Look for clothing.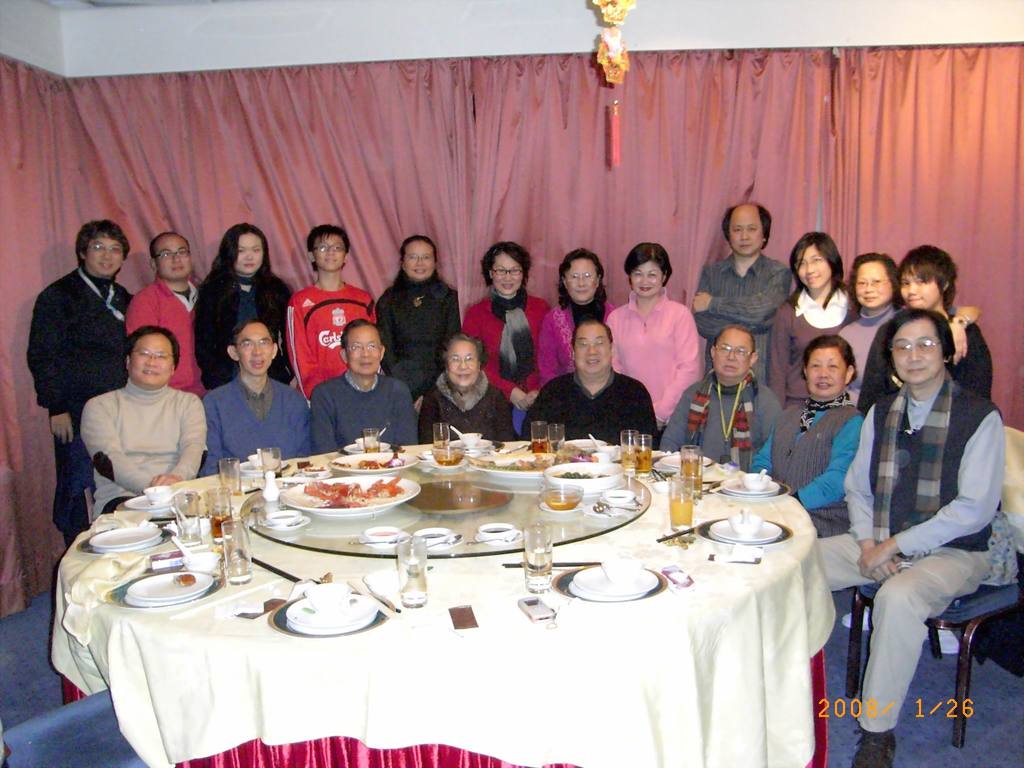
Found: {"left": 847, "top": 333, "right": 1011, "bottom": 707}.
